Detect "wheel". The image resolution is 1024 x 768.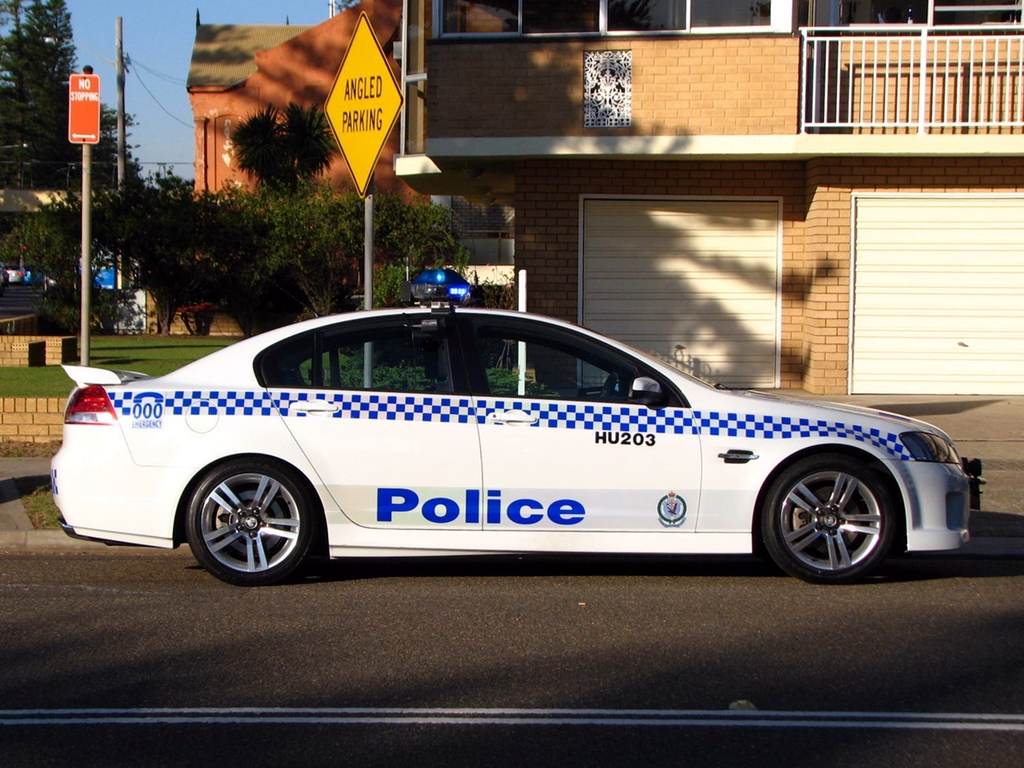
box(762, 452, 891, 583).
